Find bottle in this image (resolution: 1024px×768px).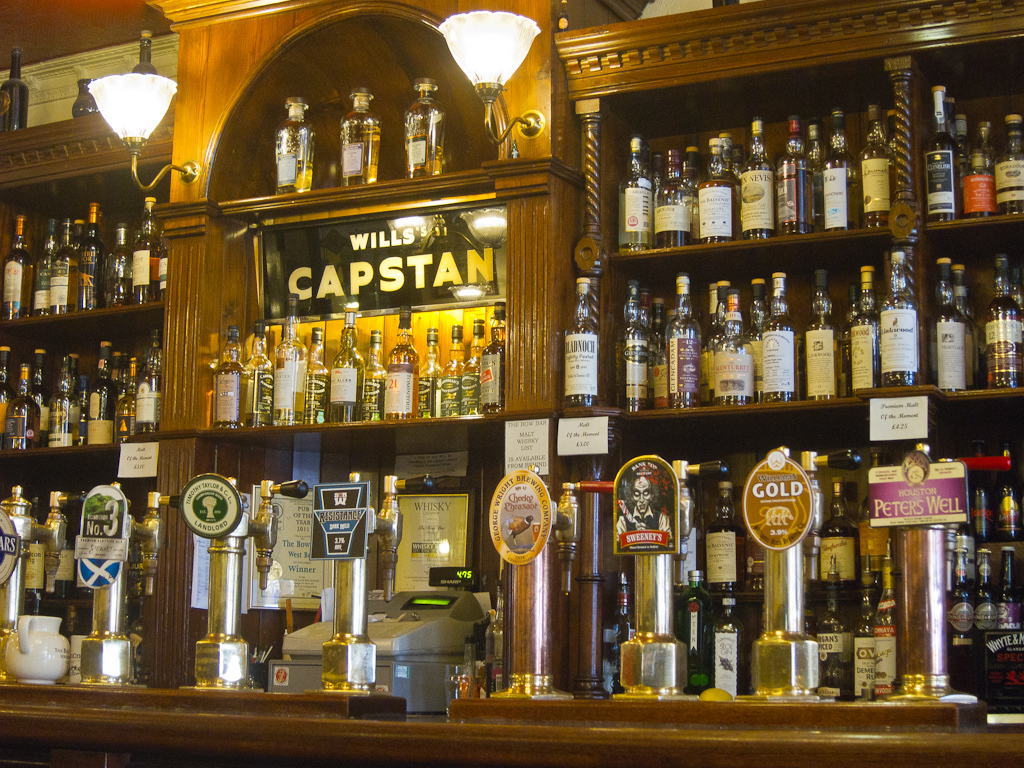
x1=51 y1=220 x2=77 y2=319.
